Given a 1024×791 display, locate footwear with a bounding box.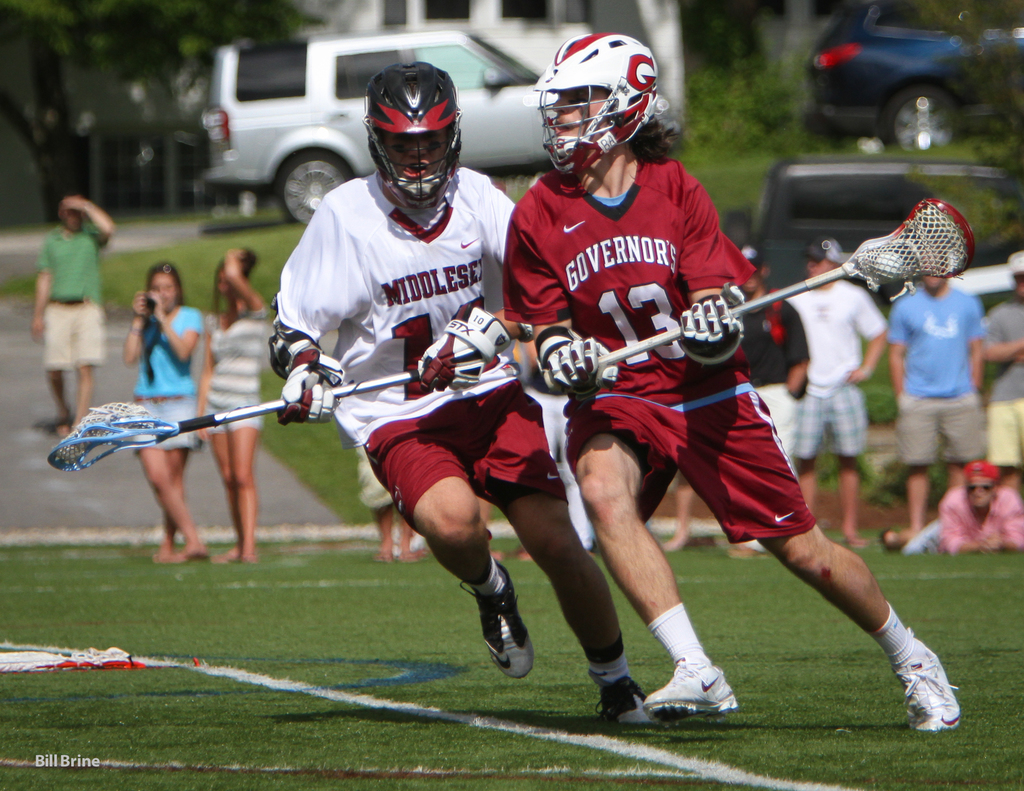
Located: x1=893, y1=644, x2=962, y2=730.
